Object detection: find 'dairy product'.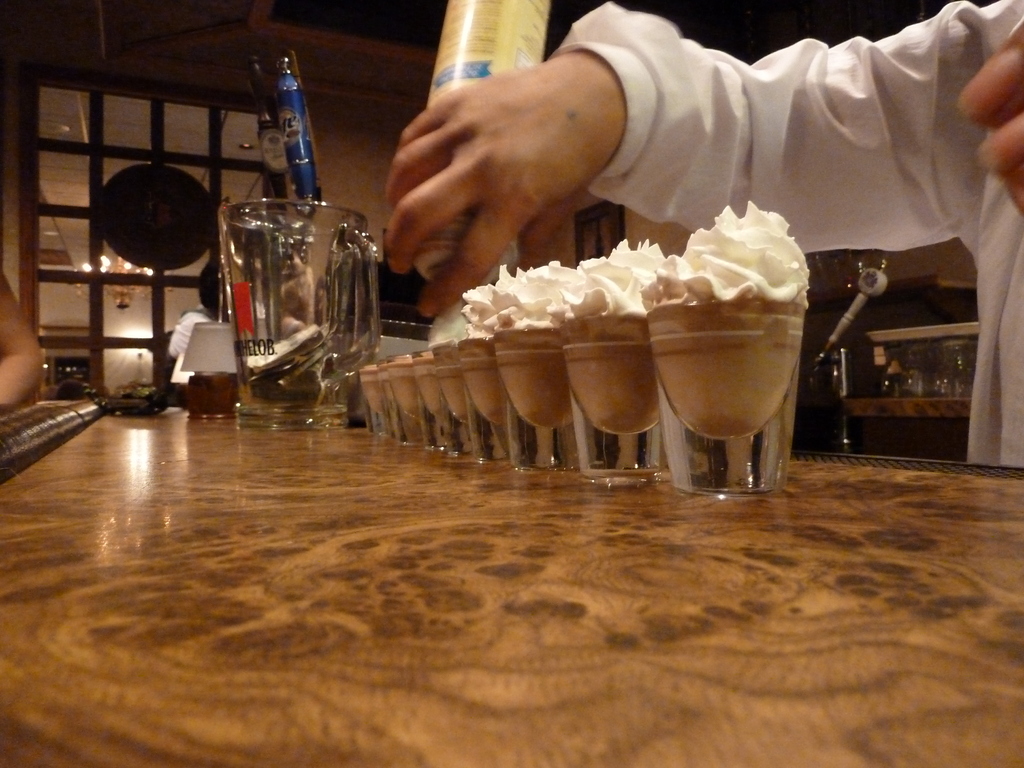
x1=554, y1=243, x2=662, y2=330.
